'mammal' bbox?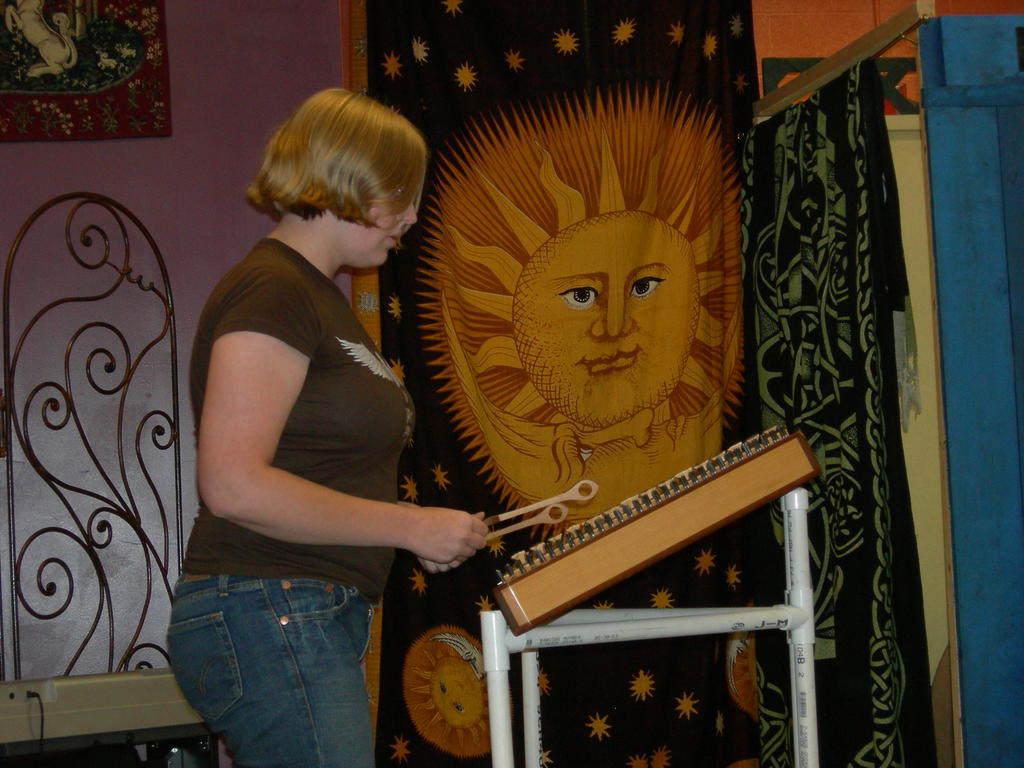
{"x1": 6, "y1": 0, "x2": 77, "y2": 77}
